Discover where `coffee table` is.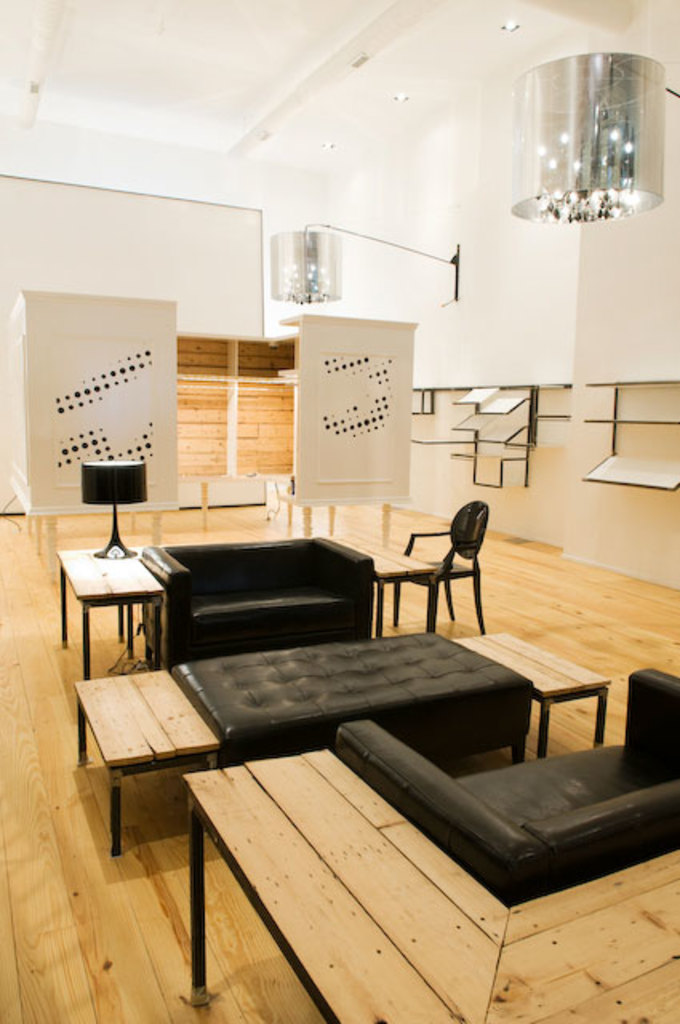
Discovered at (171,627,534,763).
